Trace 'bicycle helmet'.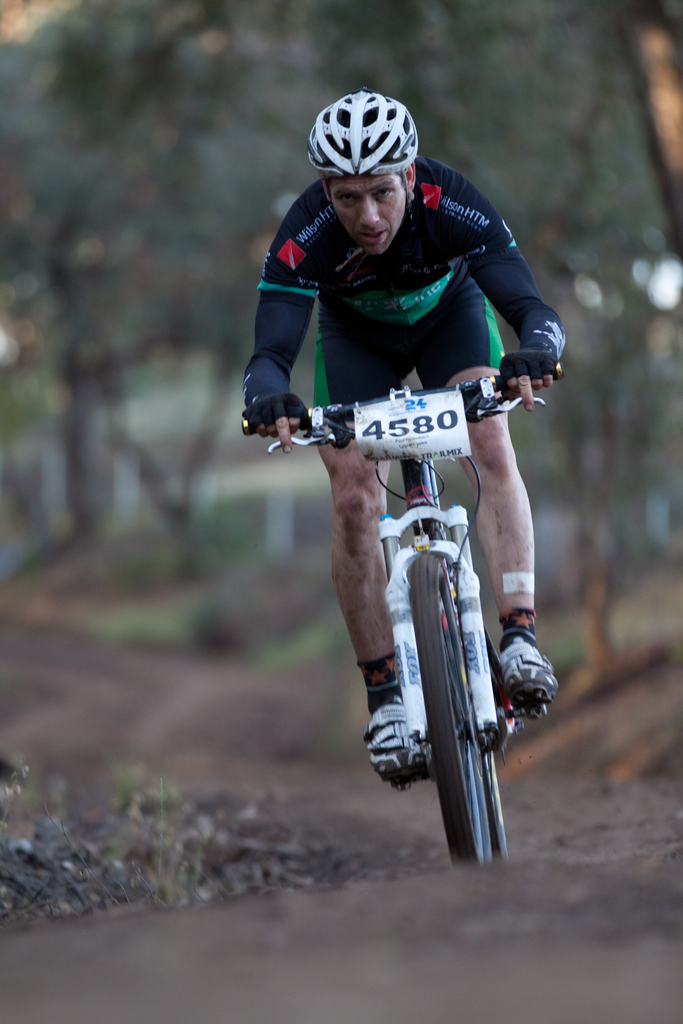
Traced to region(306, 88, 418, 176).
